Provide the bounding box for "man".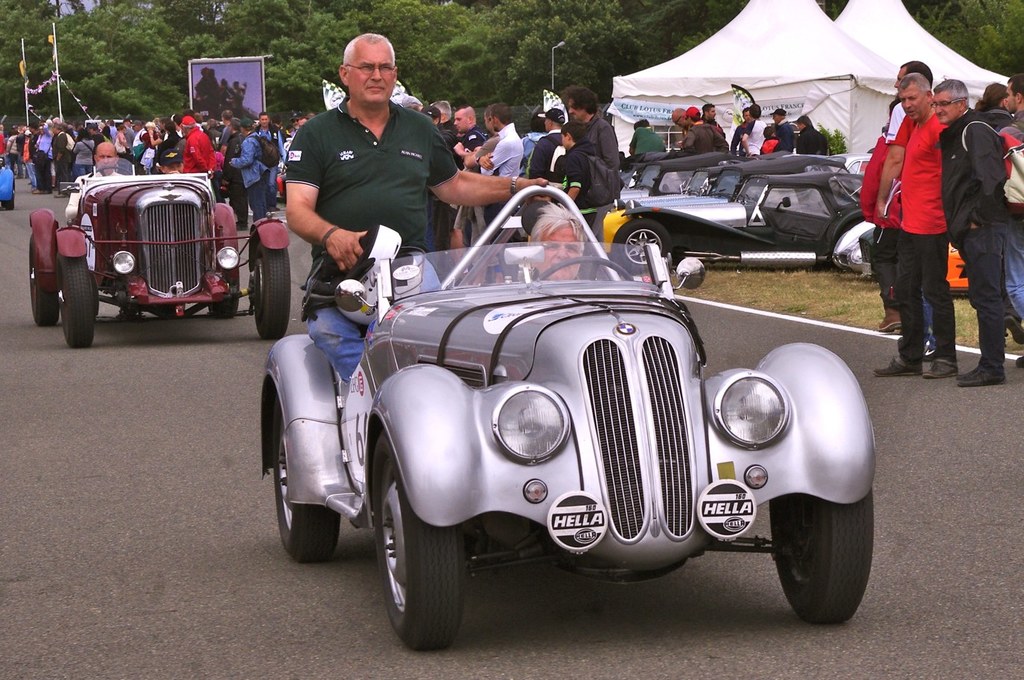
BBox(444, 107, 490, 252).
